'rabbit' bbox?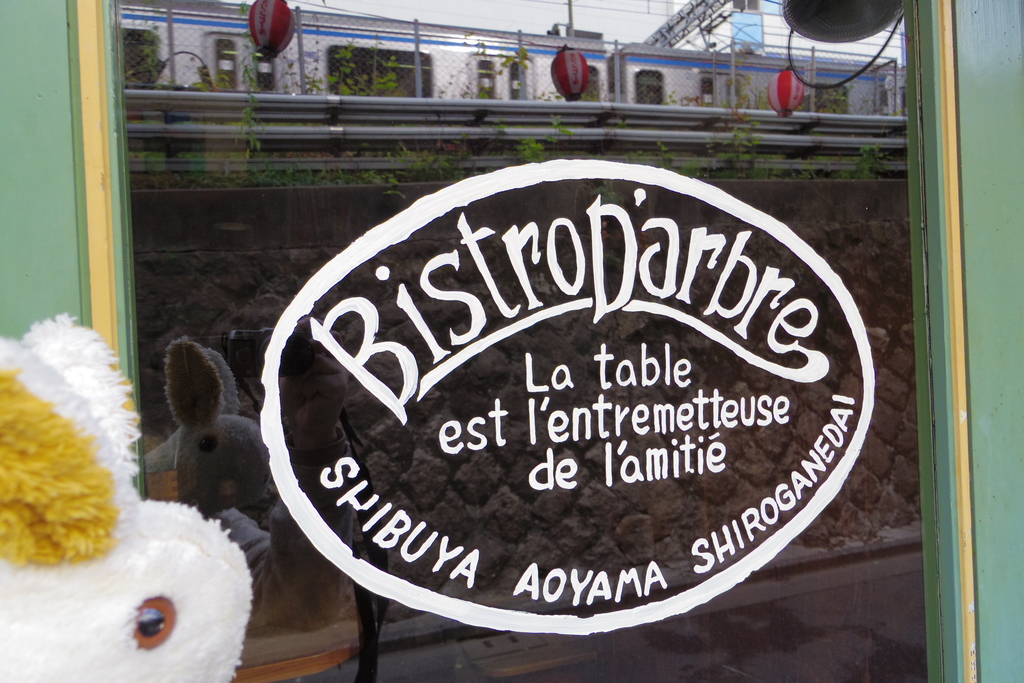
bbox=[0, 335, 253, 682]
